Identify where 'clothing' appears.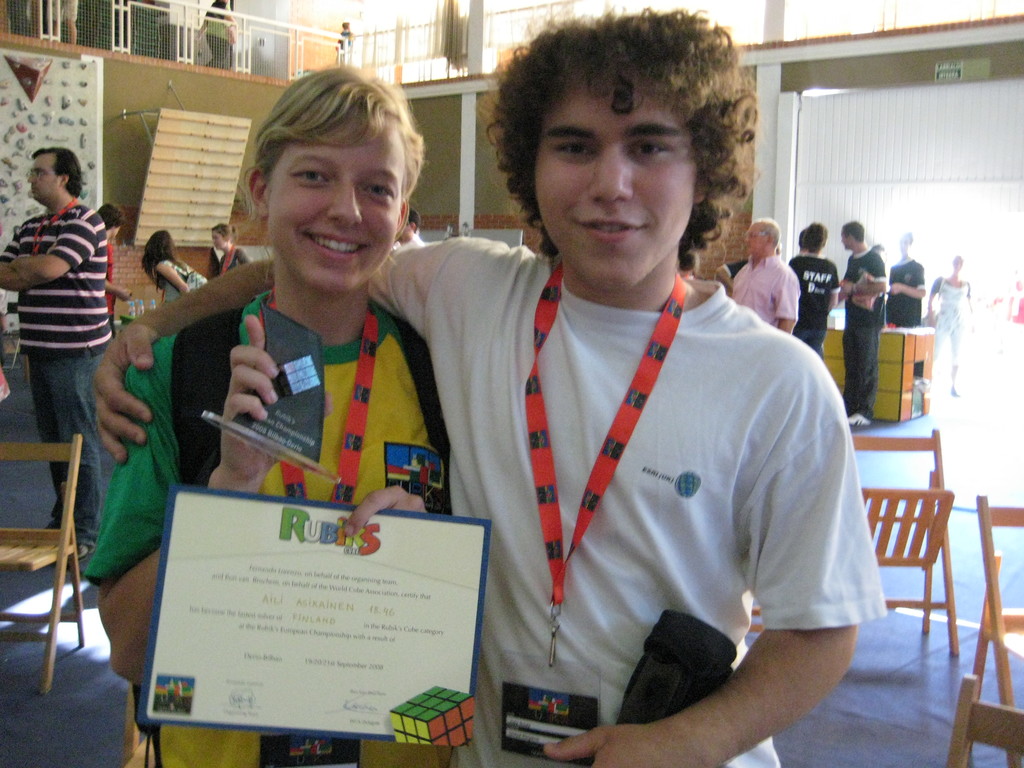
Appears at left=82, top=294, right=451, bottom=767.
